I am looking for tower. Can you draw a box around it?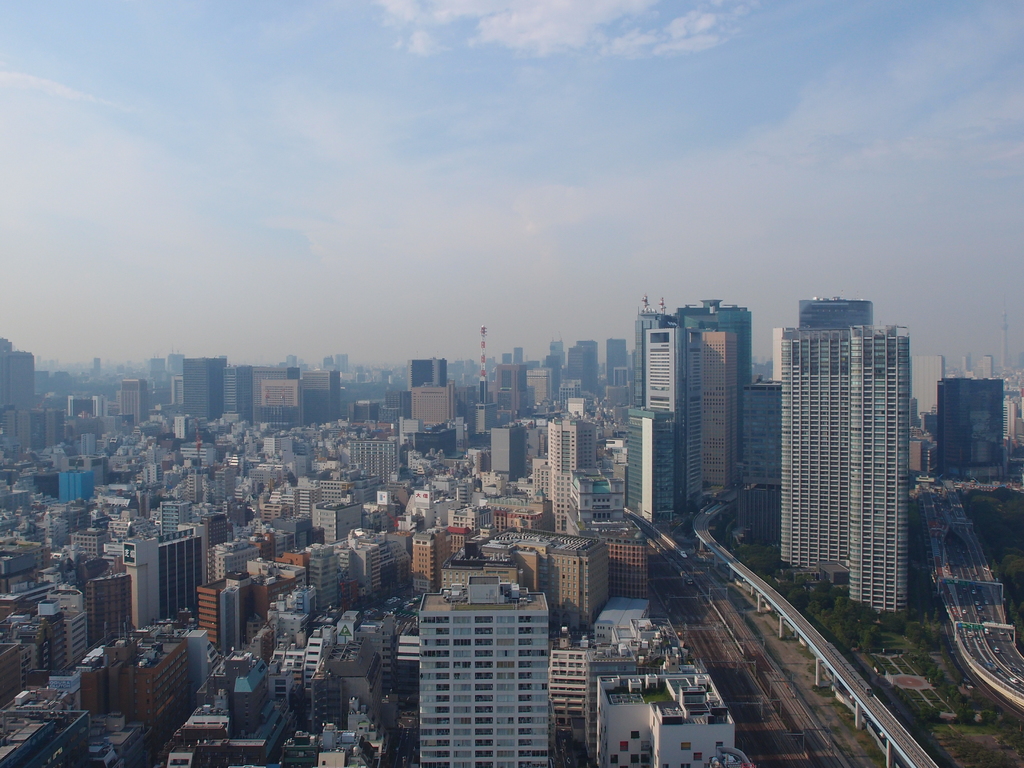
Sure, the bounding box is {"x1": 634, "y1": 296, "x2": 678, "y2": 408}.
